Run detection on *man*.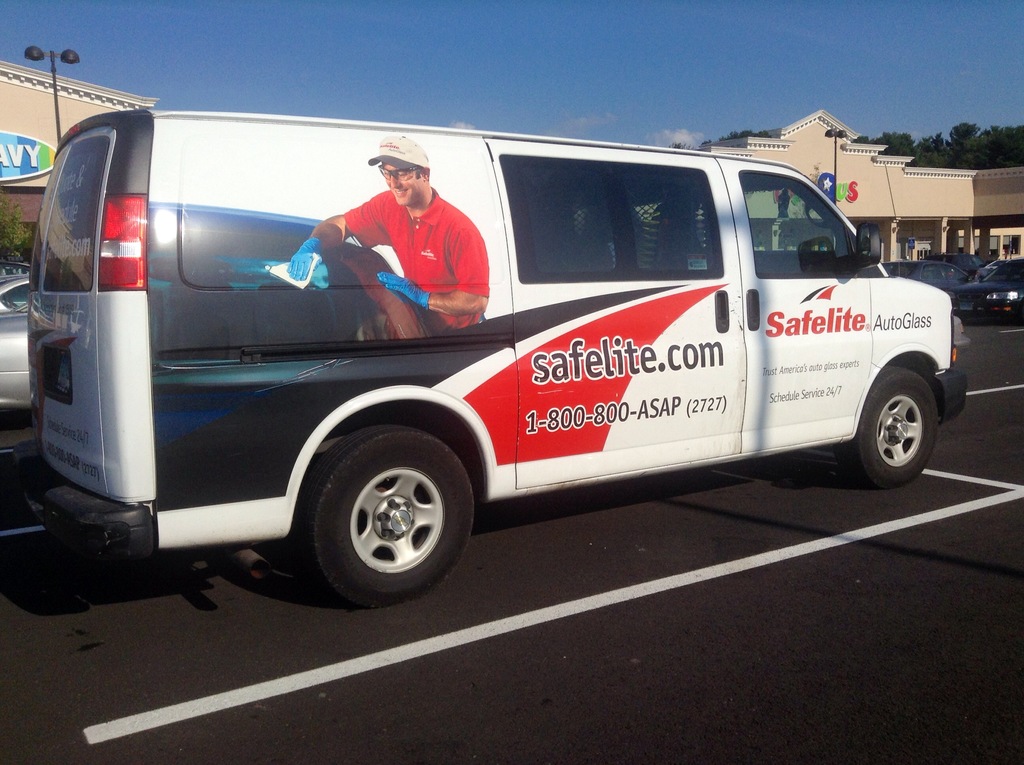
Result: (295, 131, 497, 346).
